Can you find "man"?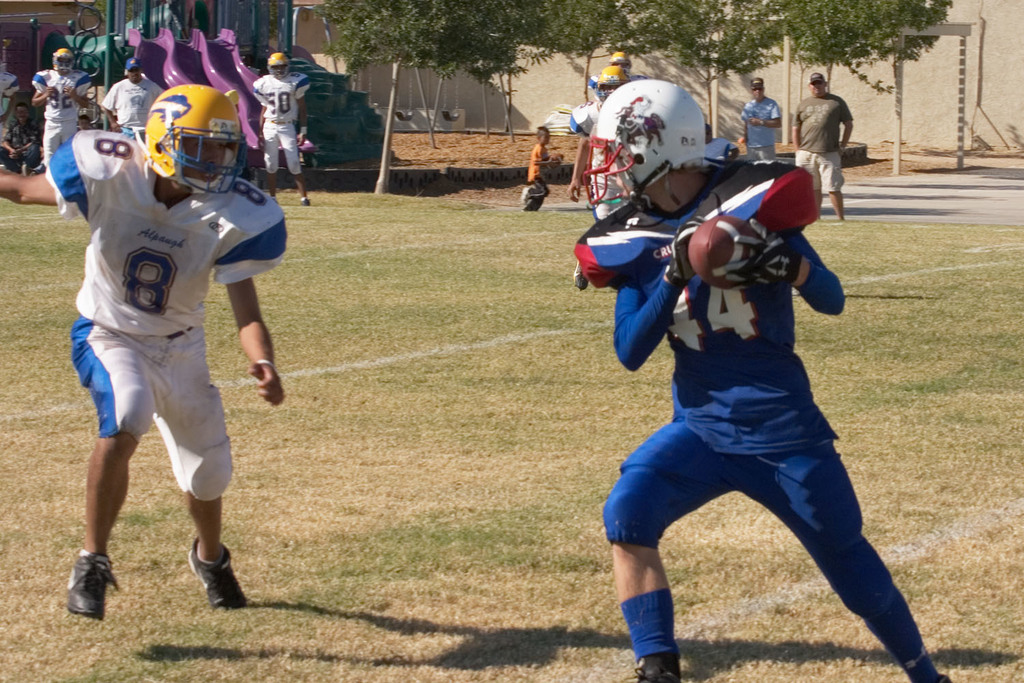
Yes, bounding box: (x1=0, y1=106, x2=45, y2=182).
